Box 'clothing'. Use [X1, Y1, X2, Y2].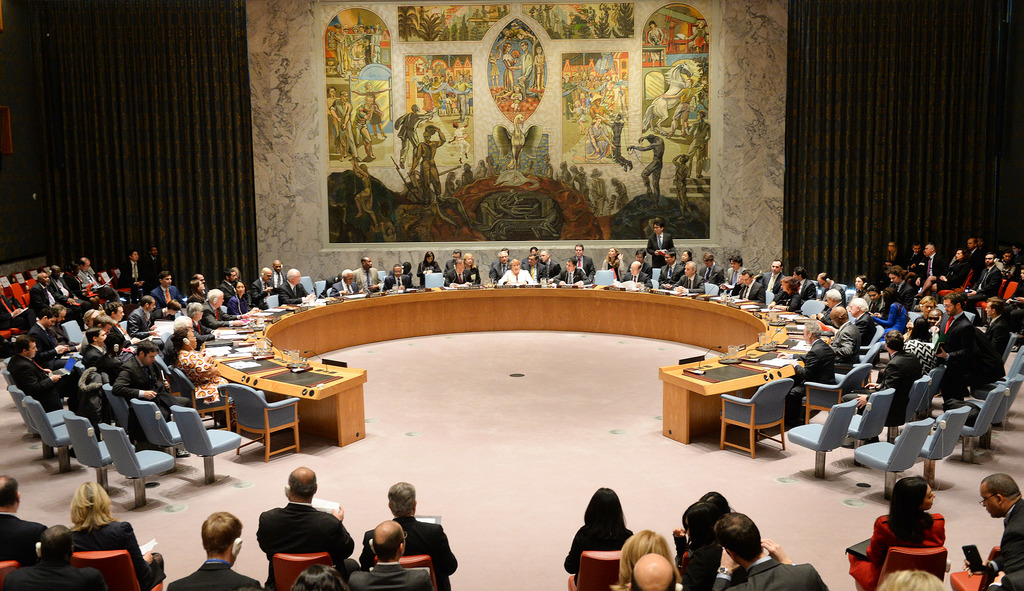
[880, 352, 924, 428].
